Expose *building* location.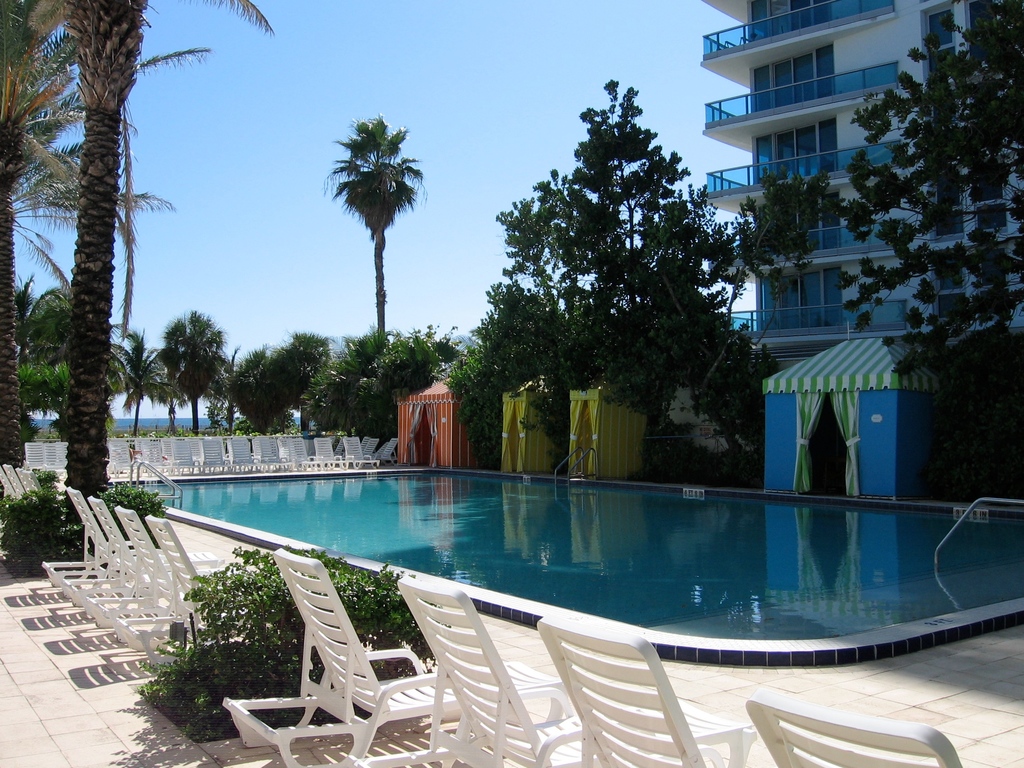
Exposed at box(701, 0, 1023, 373).
